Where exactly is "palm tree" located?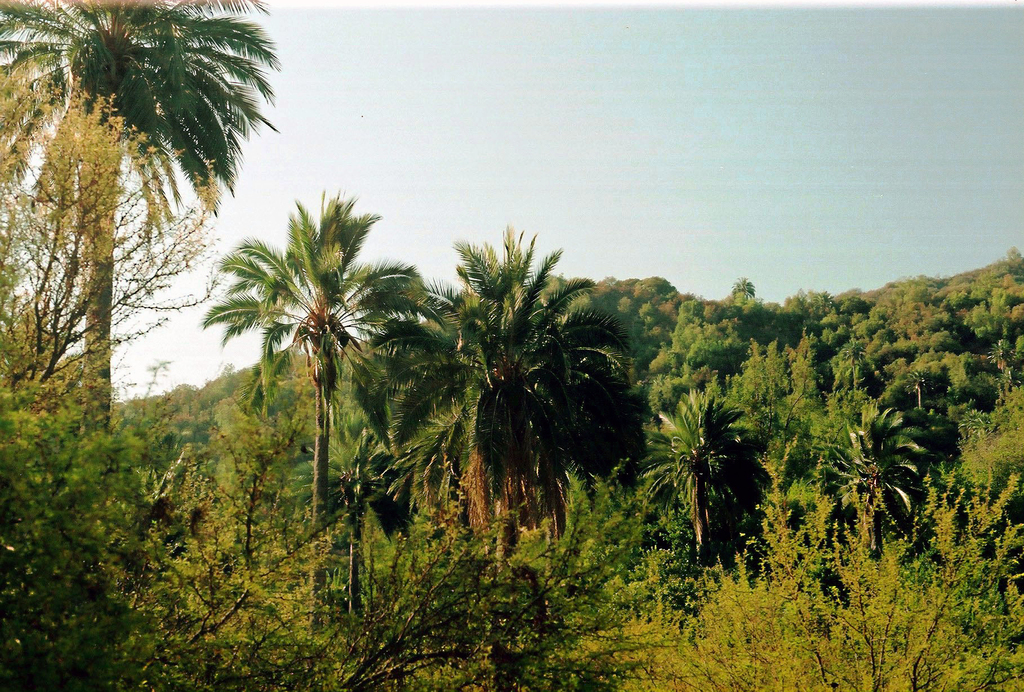
Its bounding box is x1=543 y1=312 x2=609 y2=506.
